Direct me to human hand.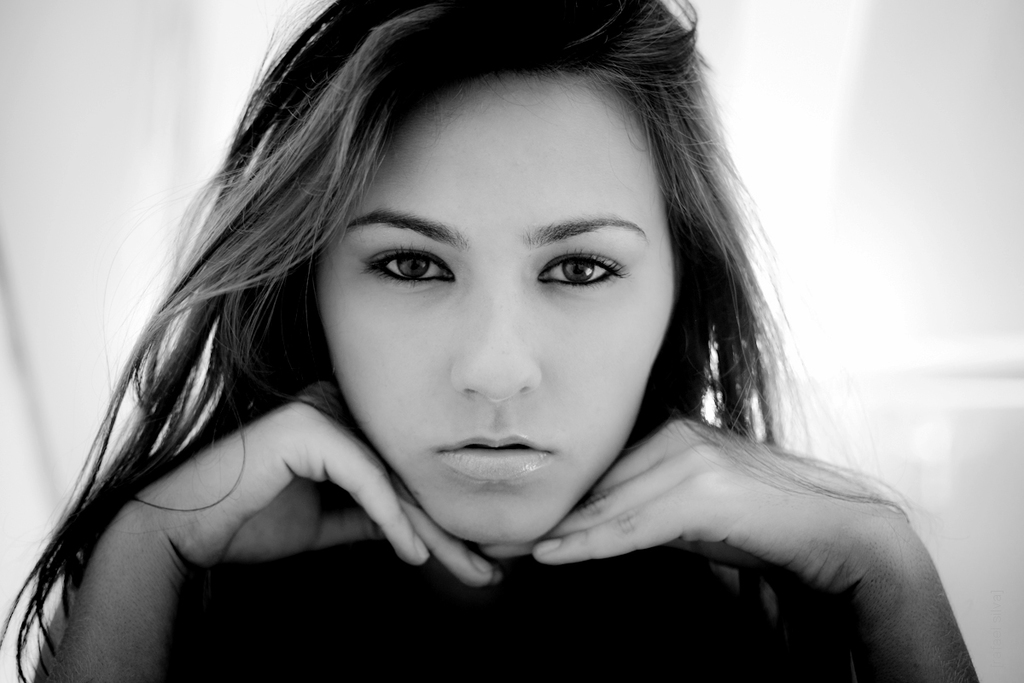
Direction: (570, 397, 980, 655).
